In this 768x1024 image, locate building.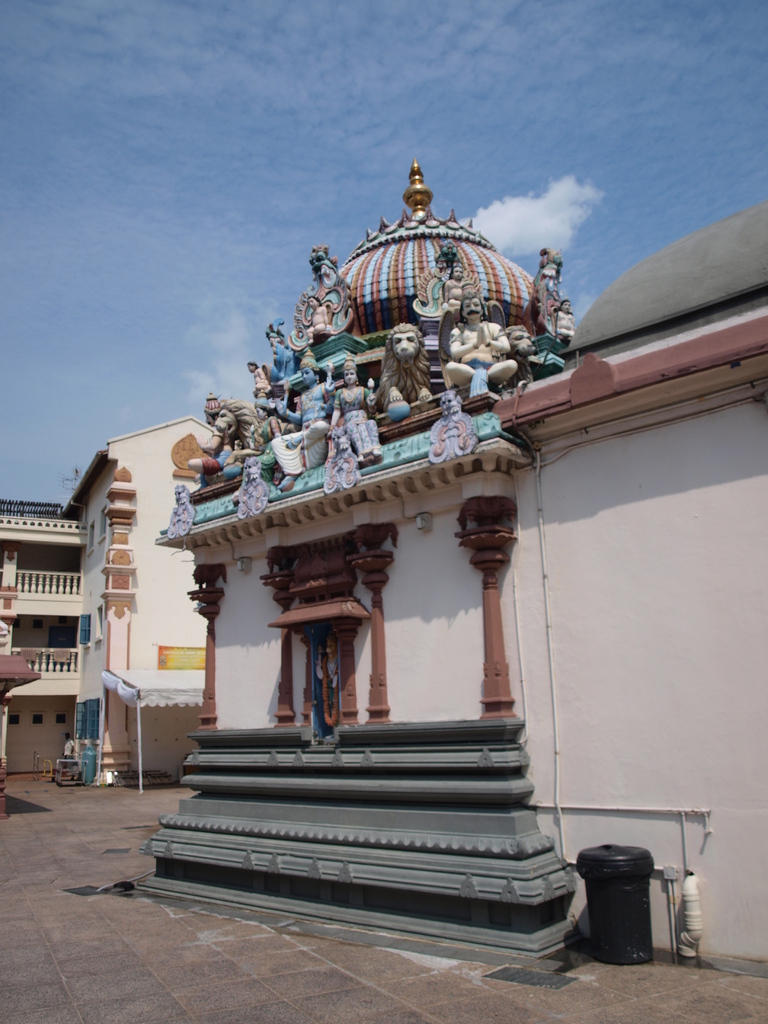
Bounding box: [x1=0, y1=415, x2=219, y2=790].
